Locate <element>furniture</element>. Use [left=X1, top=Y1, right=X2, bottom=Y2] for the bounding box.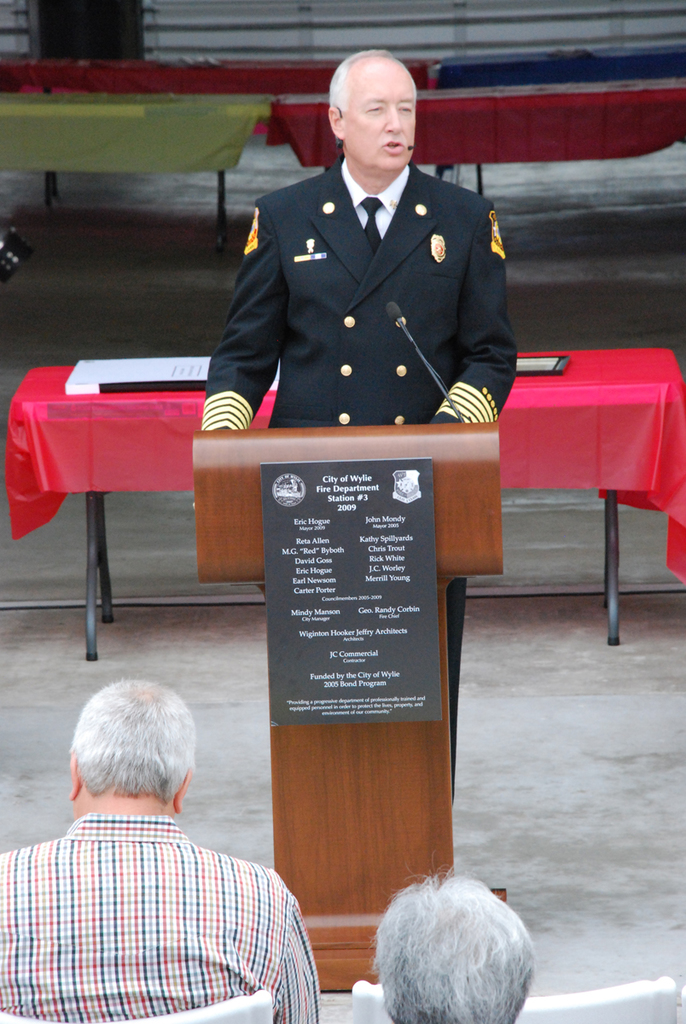
[left=191, top=421, right=501, bottom=983].
